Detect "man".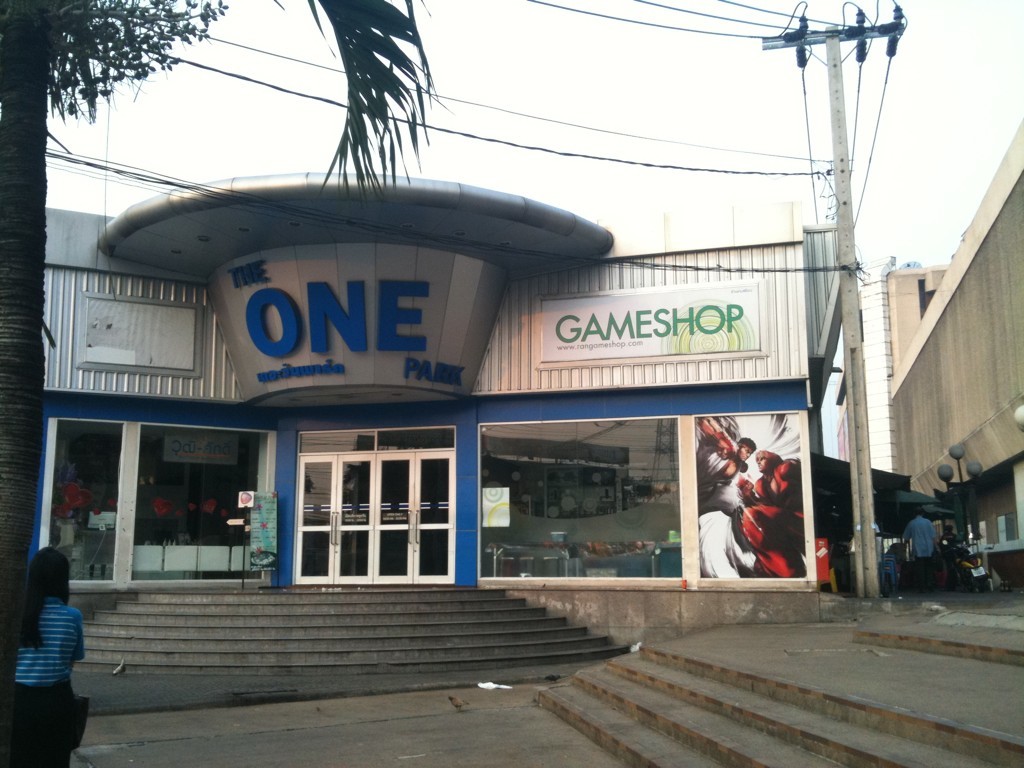
Detected at region(695, 411, 756, 501).
